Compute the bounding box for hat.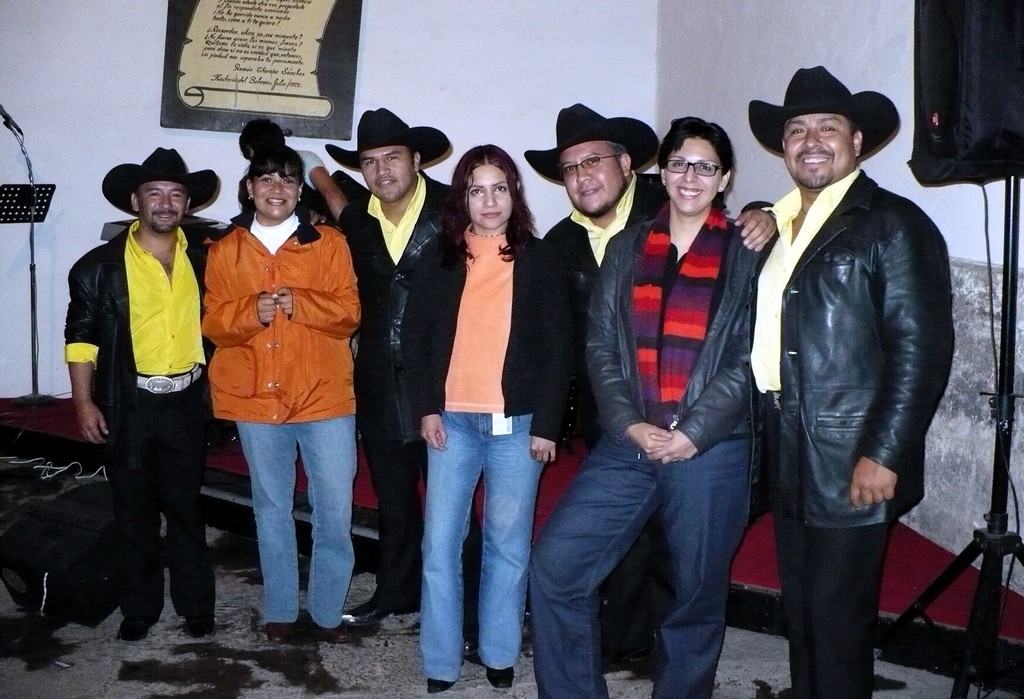
(left=325, top=104, right=452, bottom=172).
